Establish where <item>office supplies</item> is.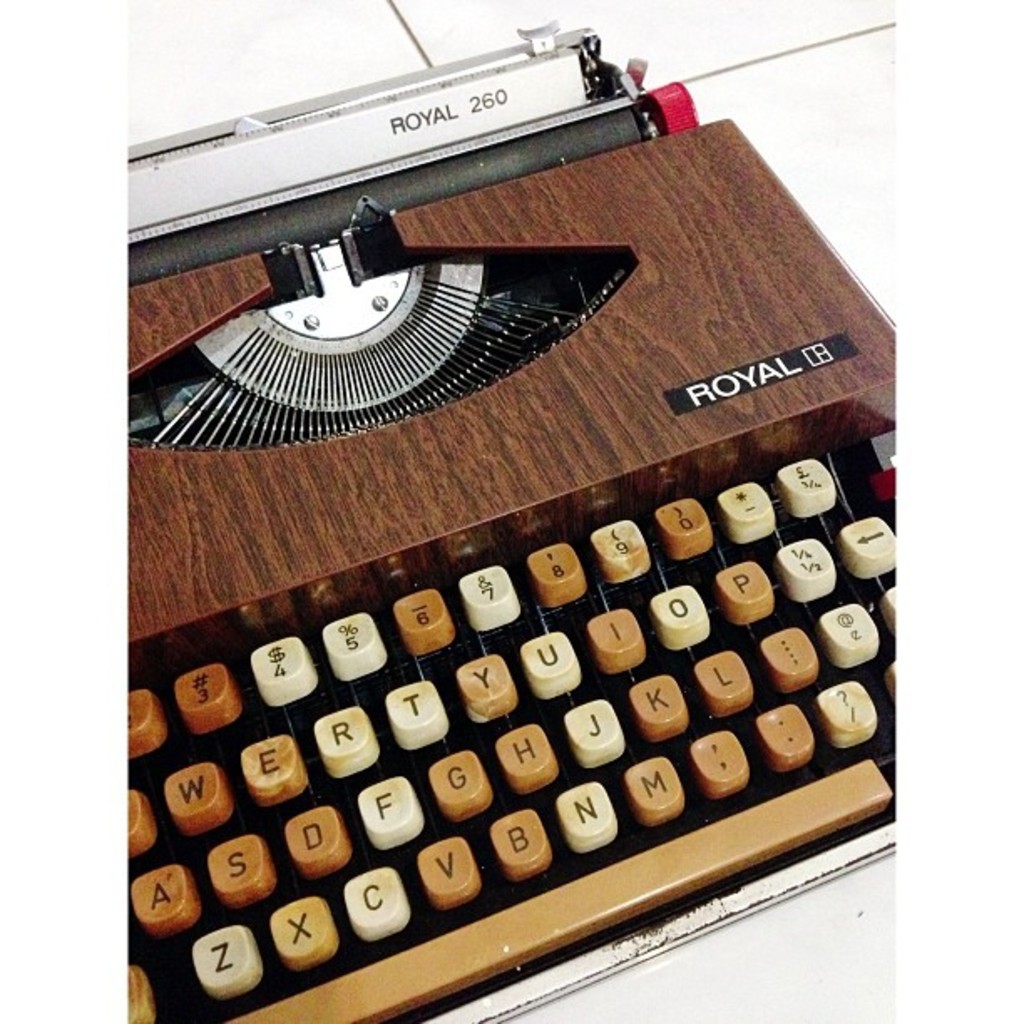
Established at (127, 0, 902, 1022).
